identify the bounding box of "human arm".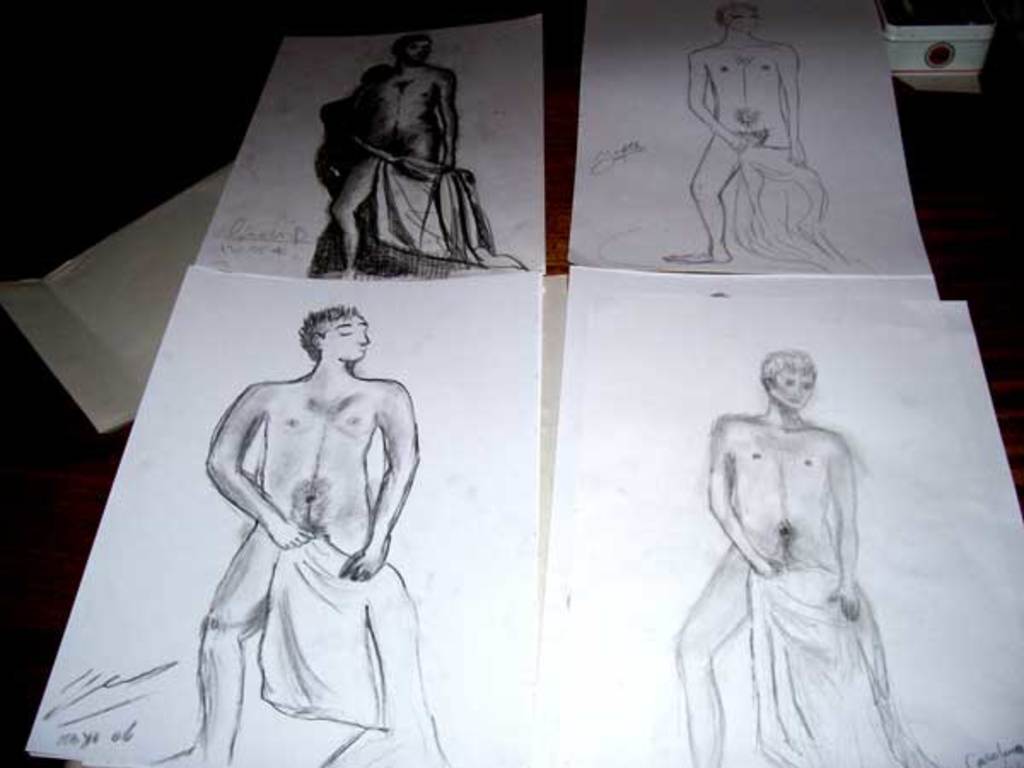
detection(338, 369, 430, 585).
